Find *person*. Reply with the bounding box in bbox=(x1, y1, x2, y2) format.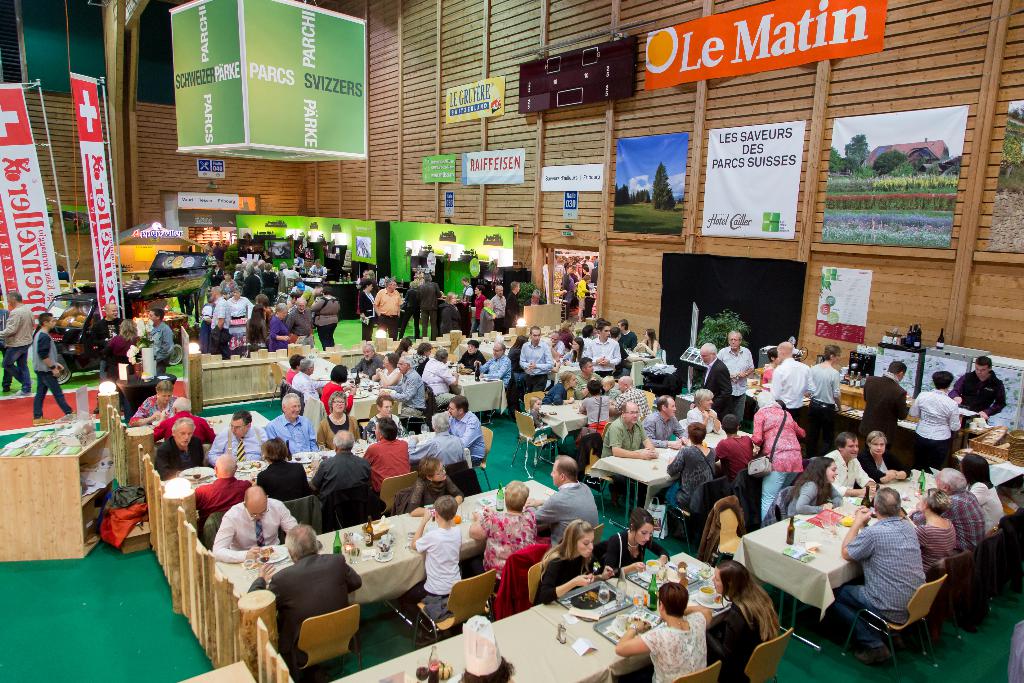
bbox=(159, 396, 218, 440).
